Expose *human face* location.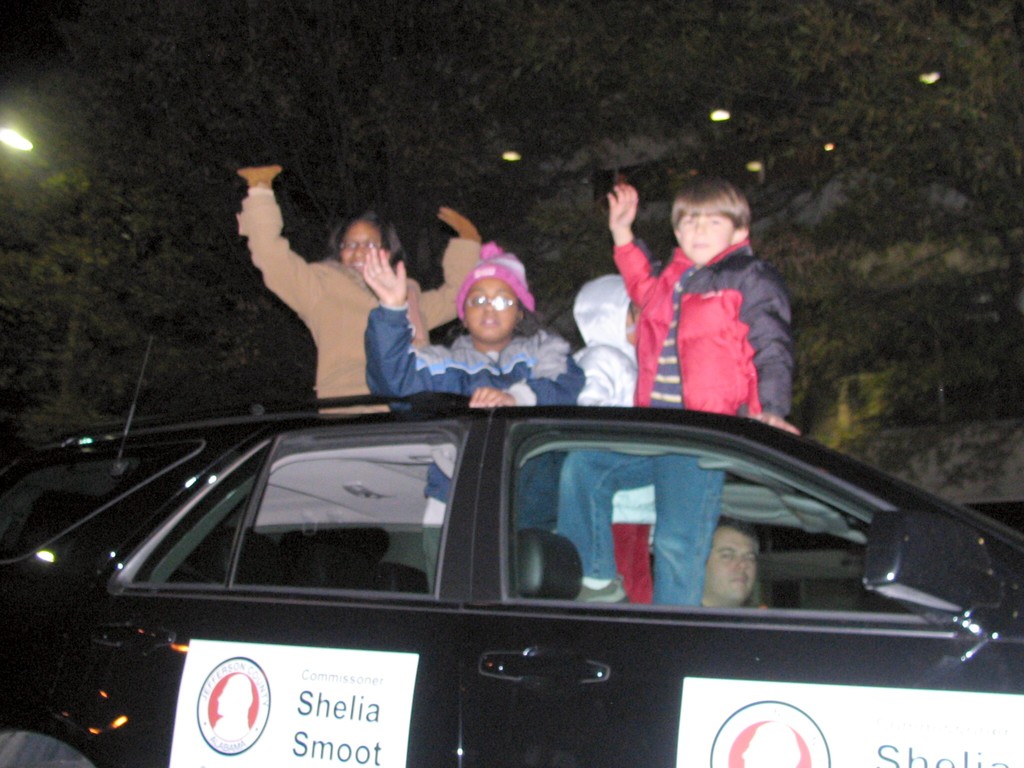
Exposed at bbox=(705, 527, 762, 606).
